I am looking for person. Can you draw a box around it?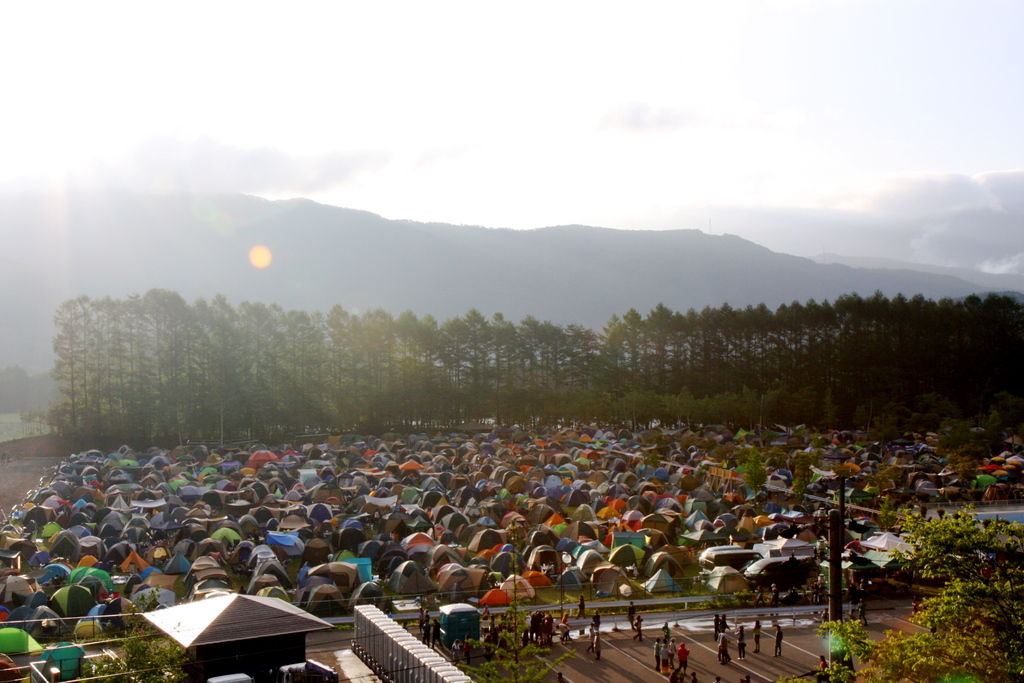
Sure, the bounding box is rect(820, 659, 830, 681).
